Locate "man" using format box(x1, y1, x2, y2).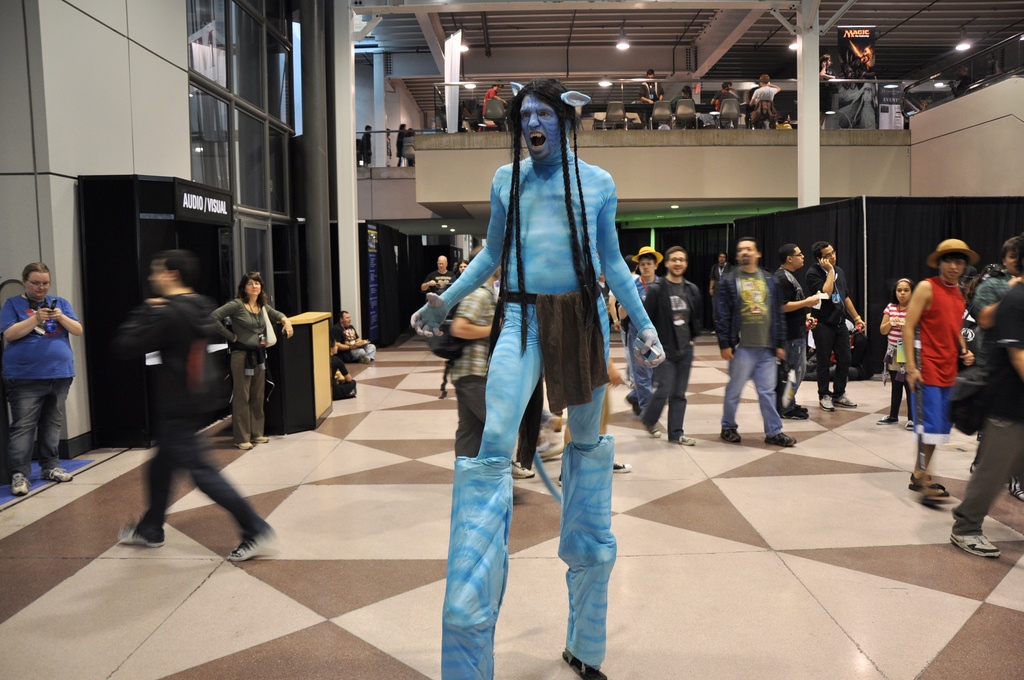
box(595, 273, 612, 310).
